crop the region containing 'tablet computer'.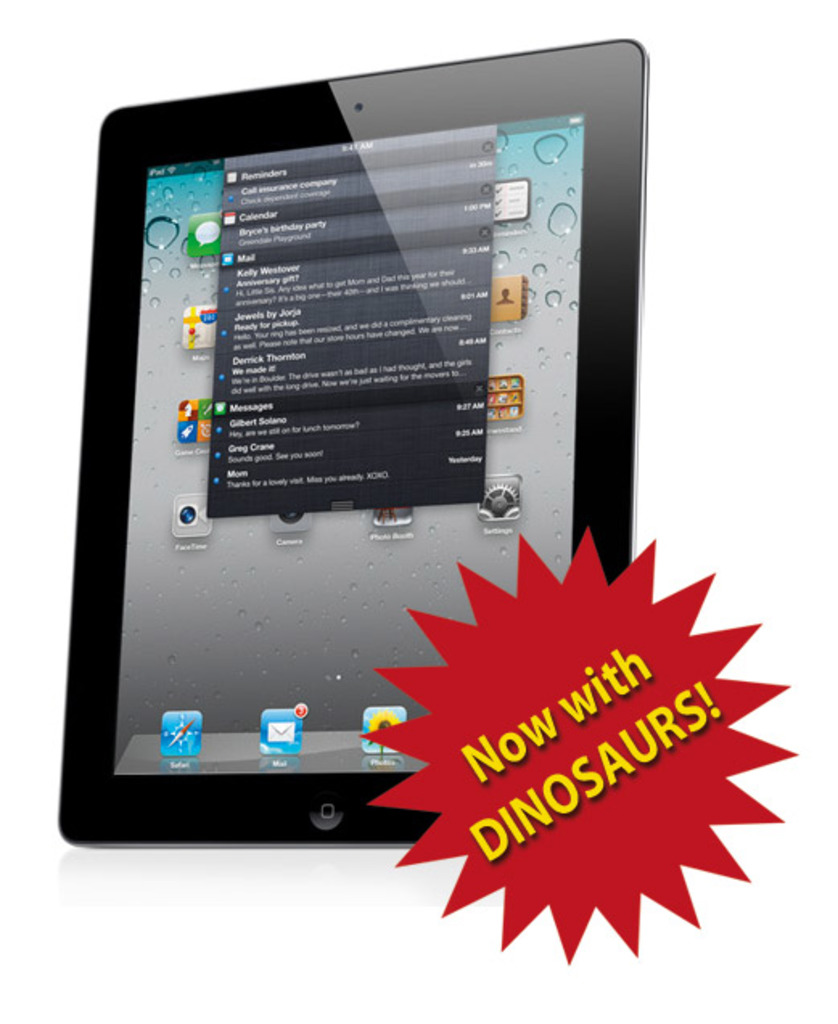
Crop region: 53:35:651:849.
